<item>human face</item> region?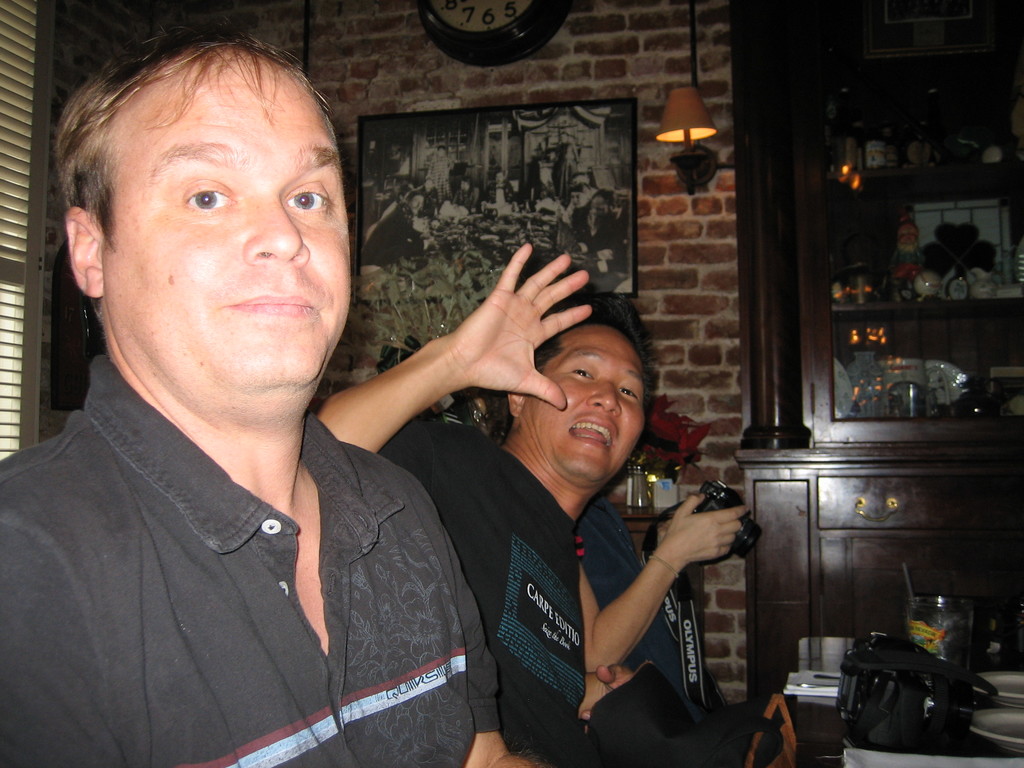
<region>104, 47, 348, 385</region>
